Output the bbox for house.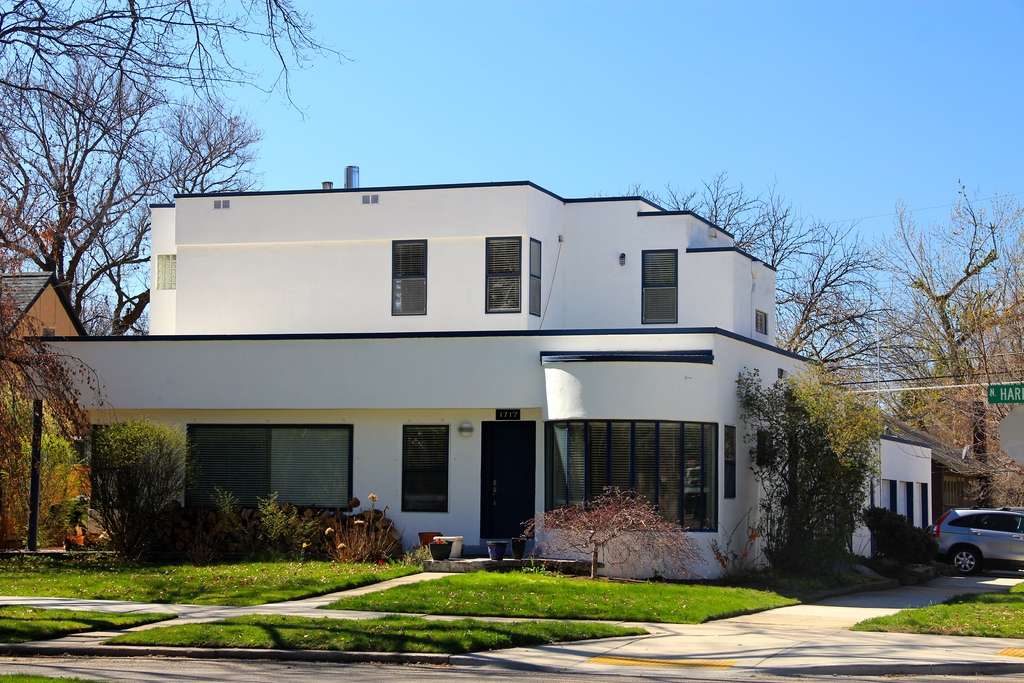
21,167,823,584.
